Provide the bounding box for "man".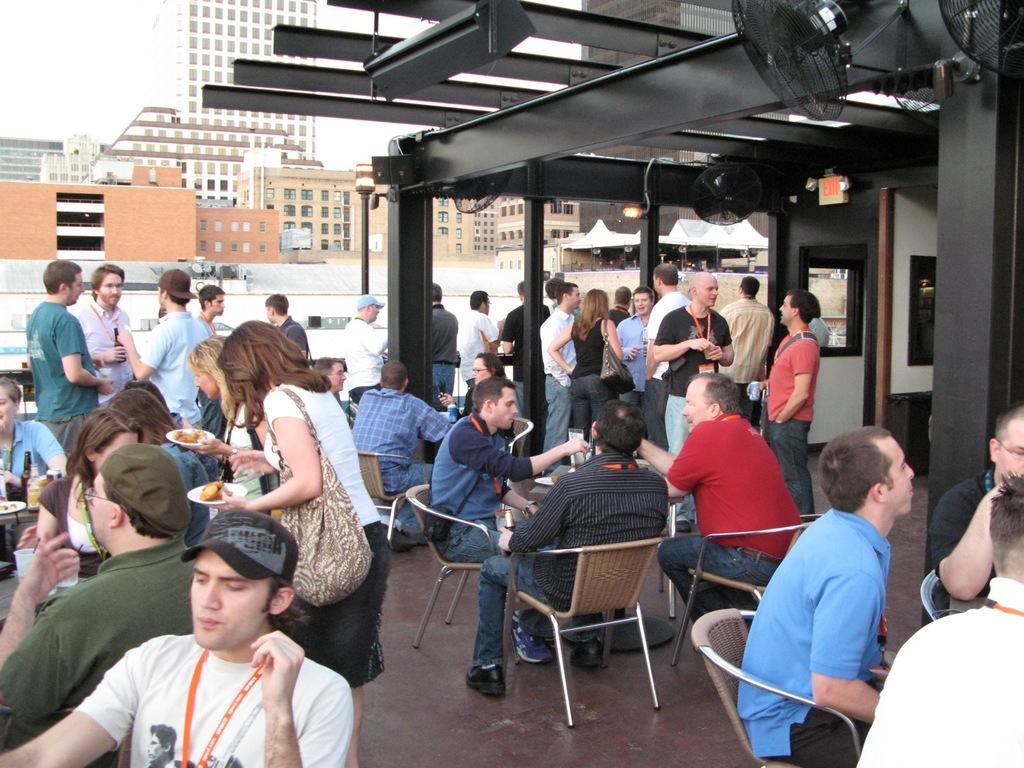
select_region(262, 295, 313, 360).
